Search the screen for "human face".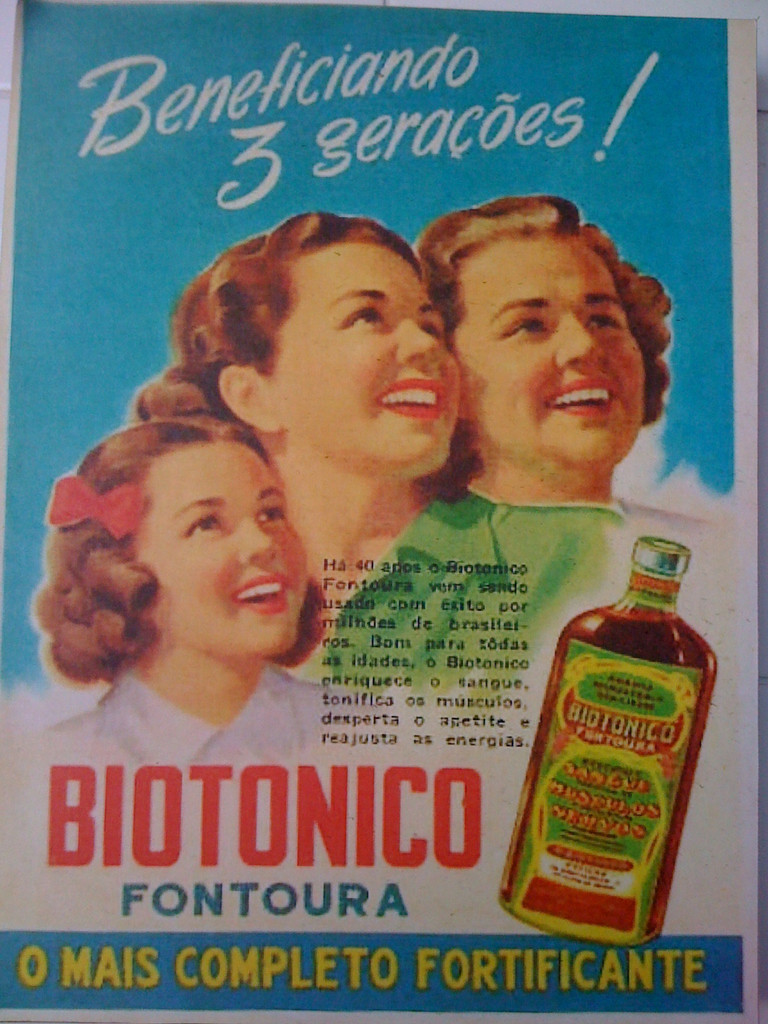
Found at BBox(271, 241, 465, 474).
